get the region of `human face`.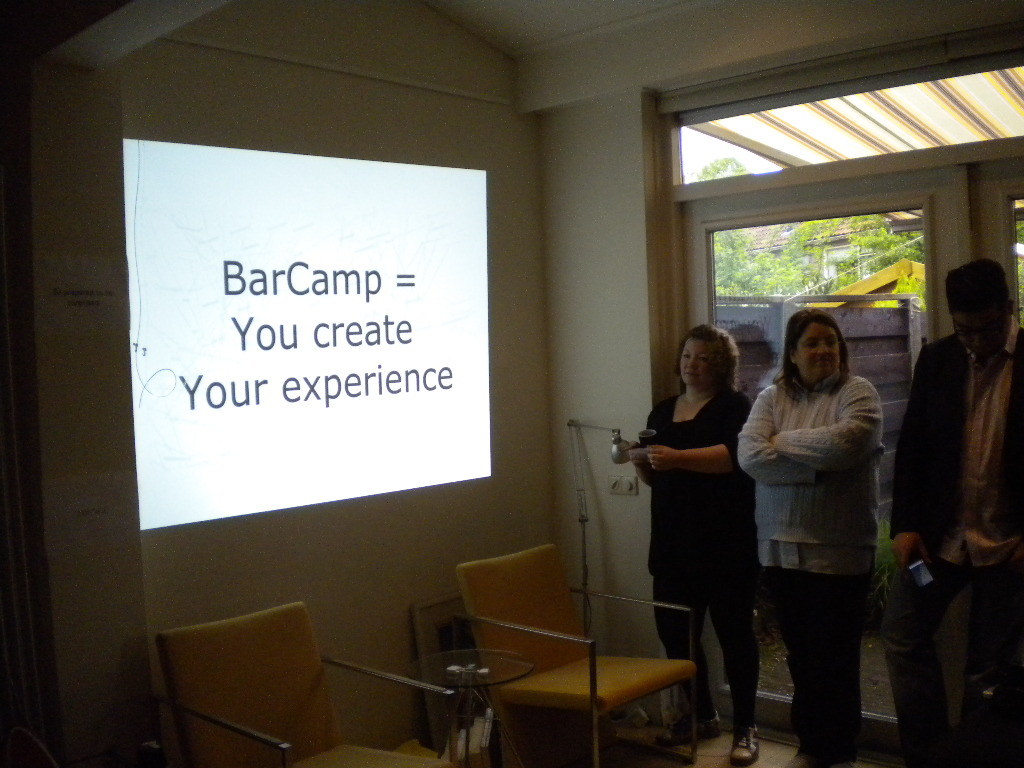
(left=794, top=319, right=837, bottom=381).
